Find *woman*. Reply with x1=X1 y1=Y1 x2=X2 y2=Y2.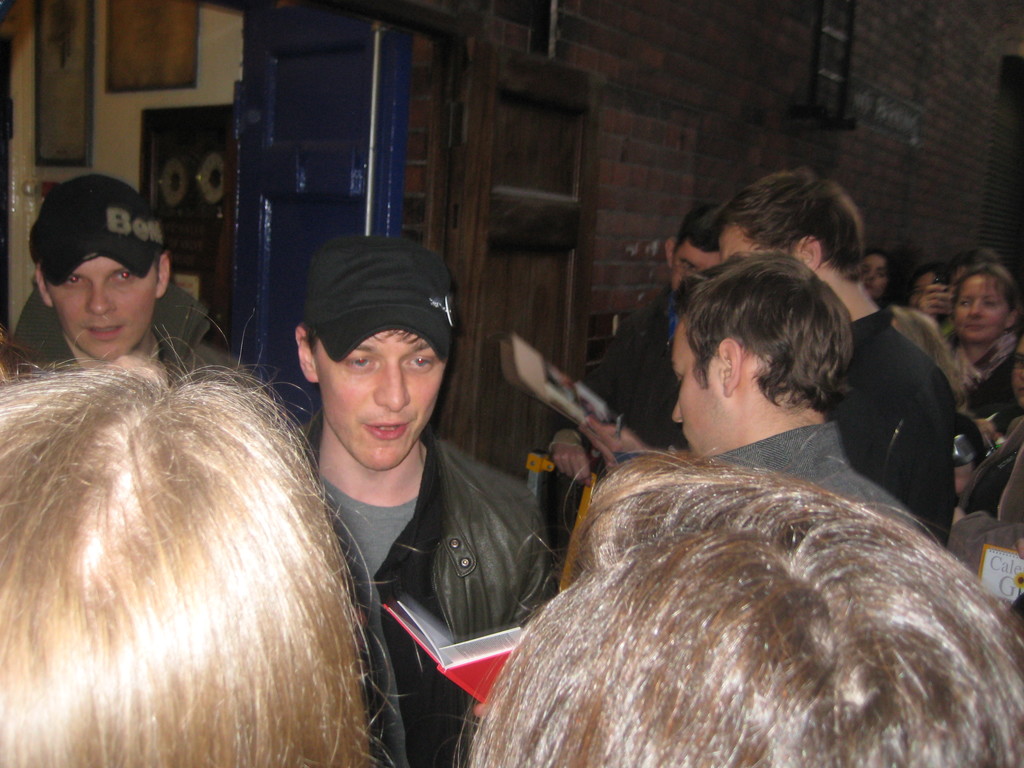
x1=0 y1=315 x2=409 y2=767.
